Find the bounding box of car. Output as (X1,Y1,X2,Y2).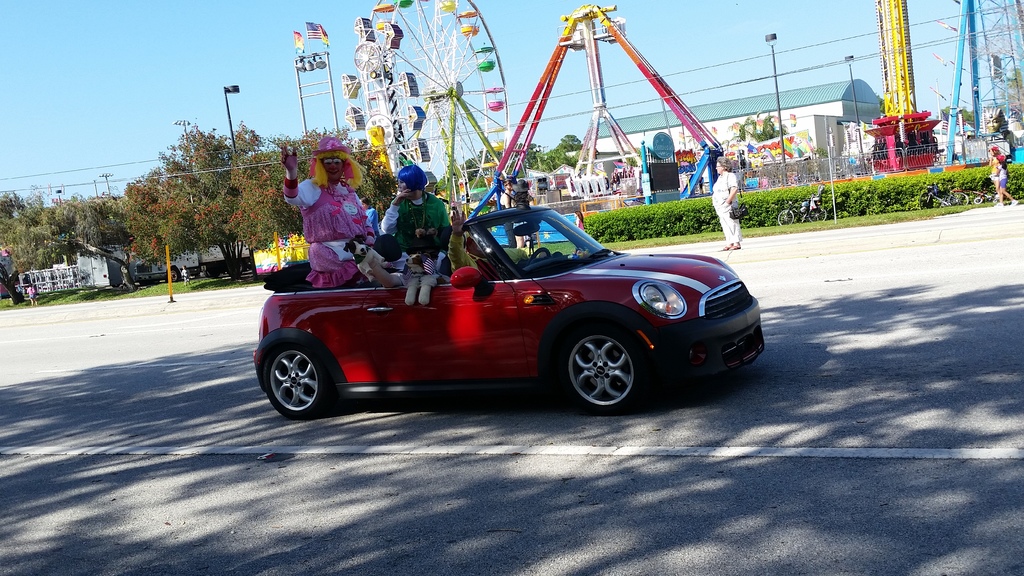
(255,202,768,417).
